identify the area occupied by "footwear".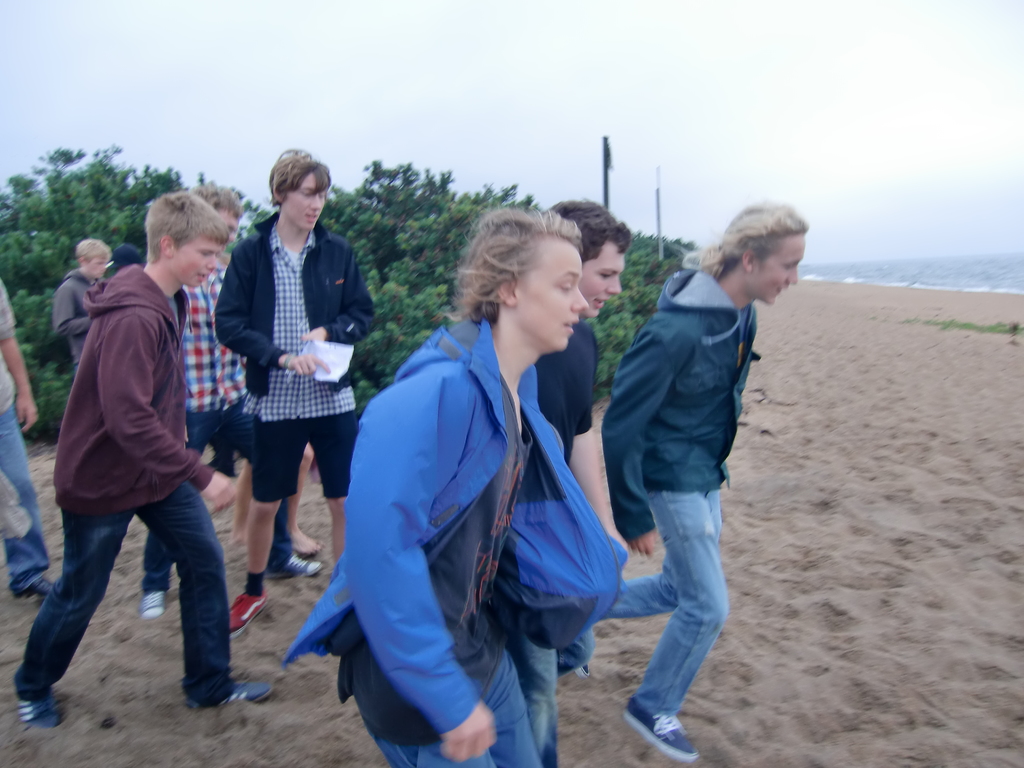
Area: (left=229, top=595, right=267, bottom=636).
